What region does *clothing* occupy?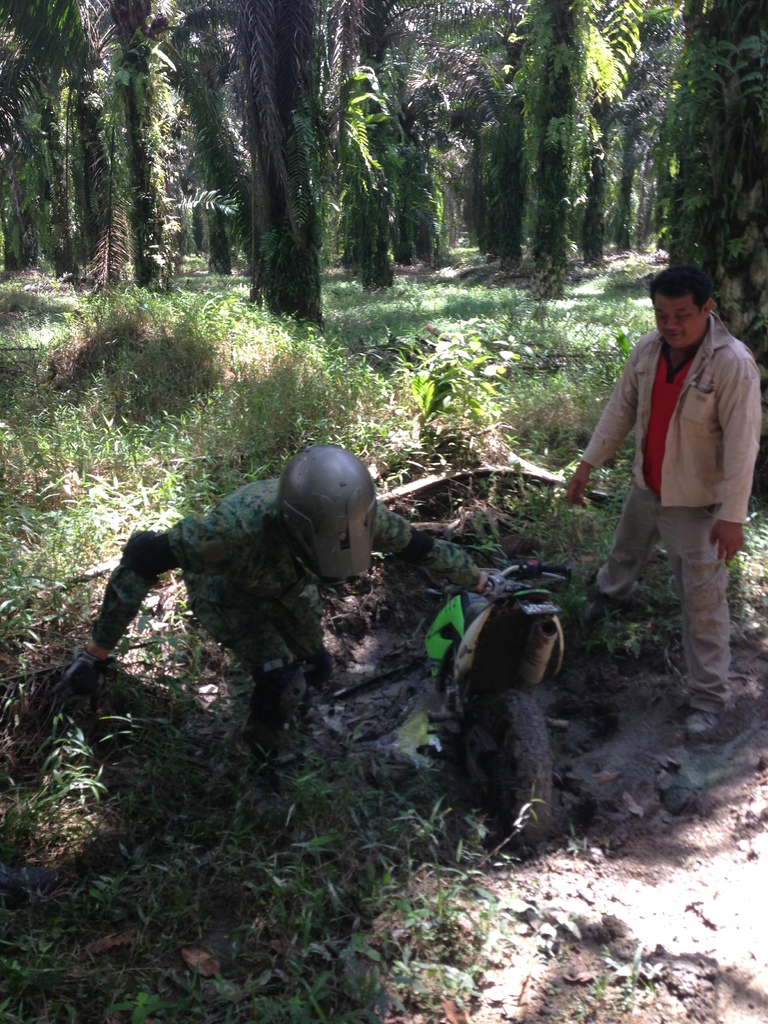
region(580, 307, 767, 702).
